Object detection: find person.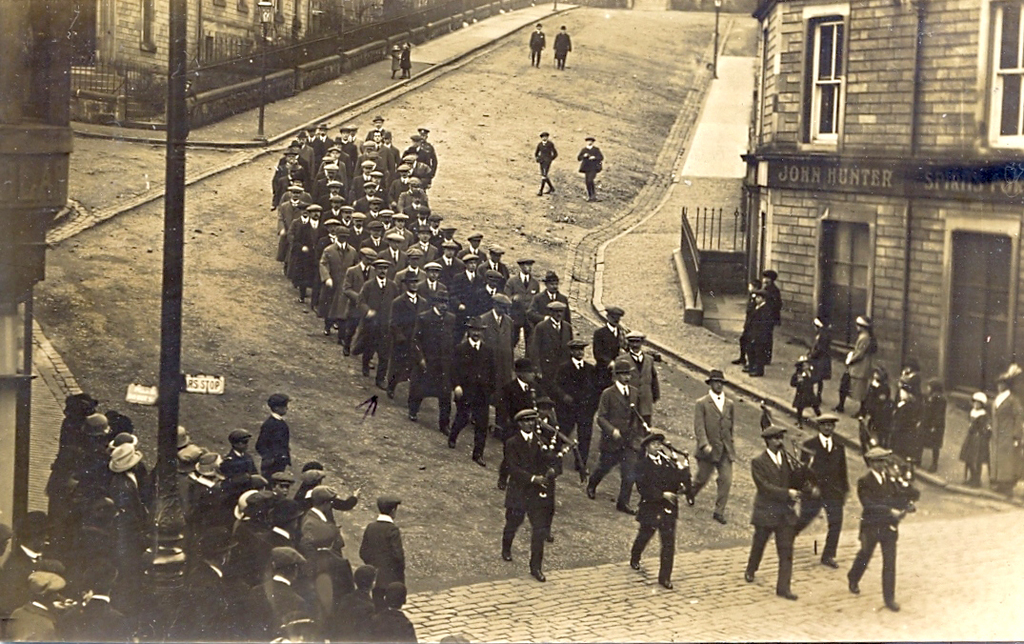
[631, 429, 691, 594].
